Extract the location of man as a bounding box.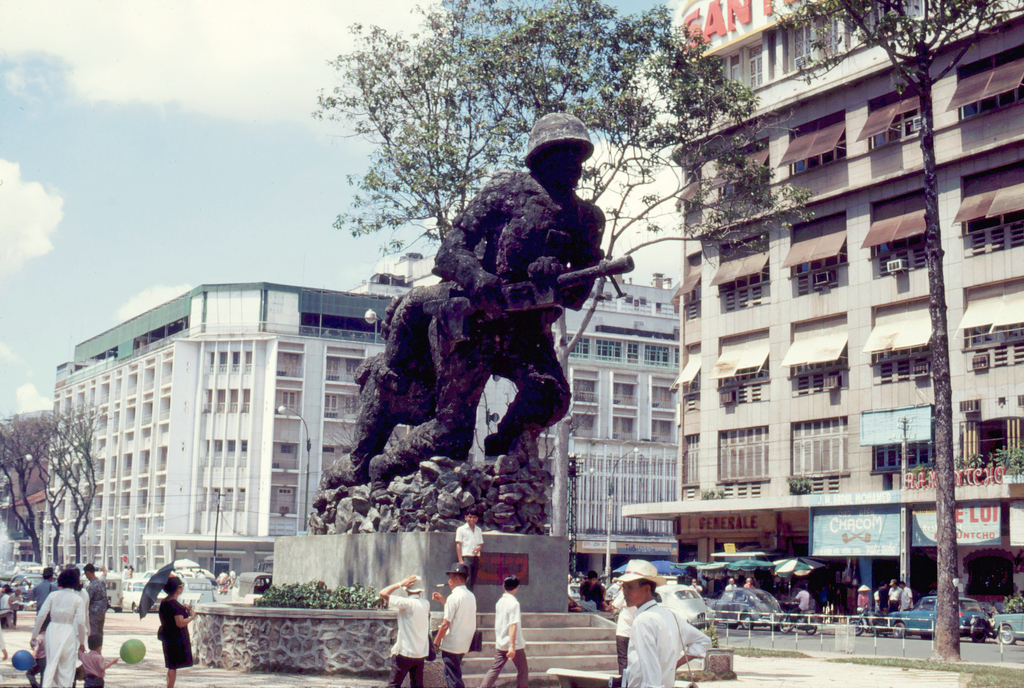
box(608, 579, 708, 687).
